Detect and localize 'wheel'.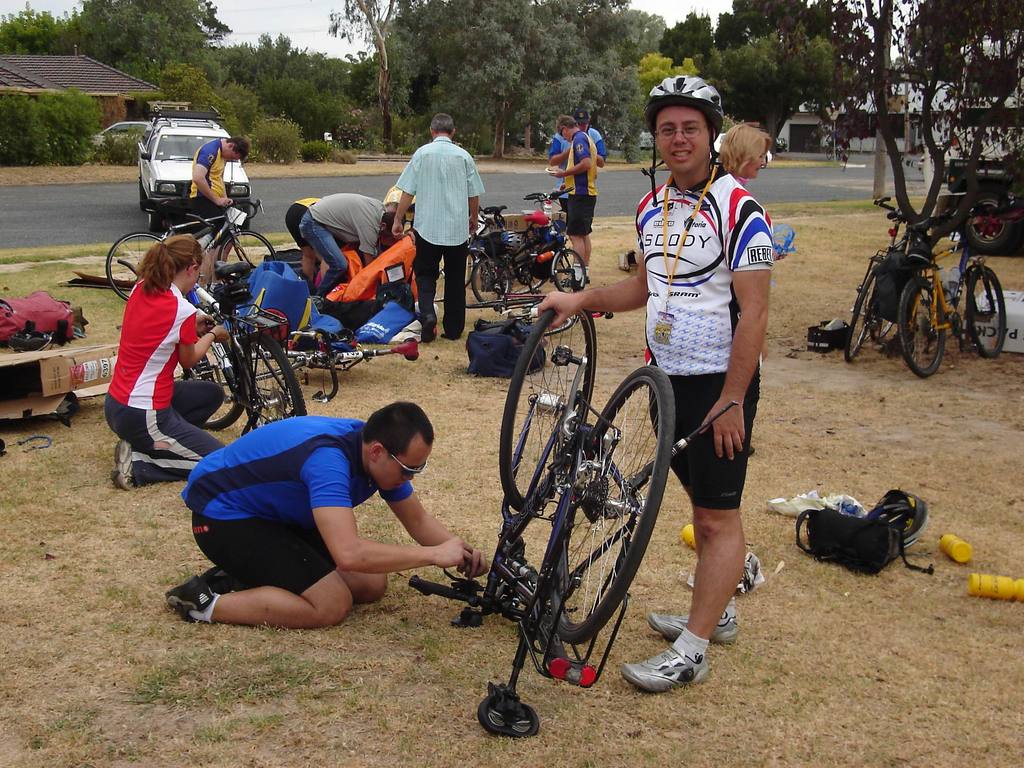
Localized at locate(904, 278, 946, 378).
